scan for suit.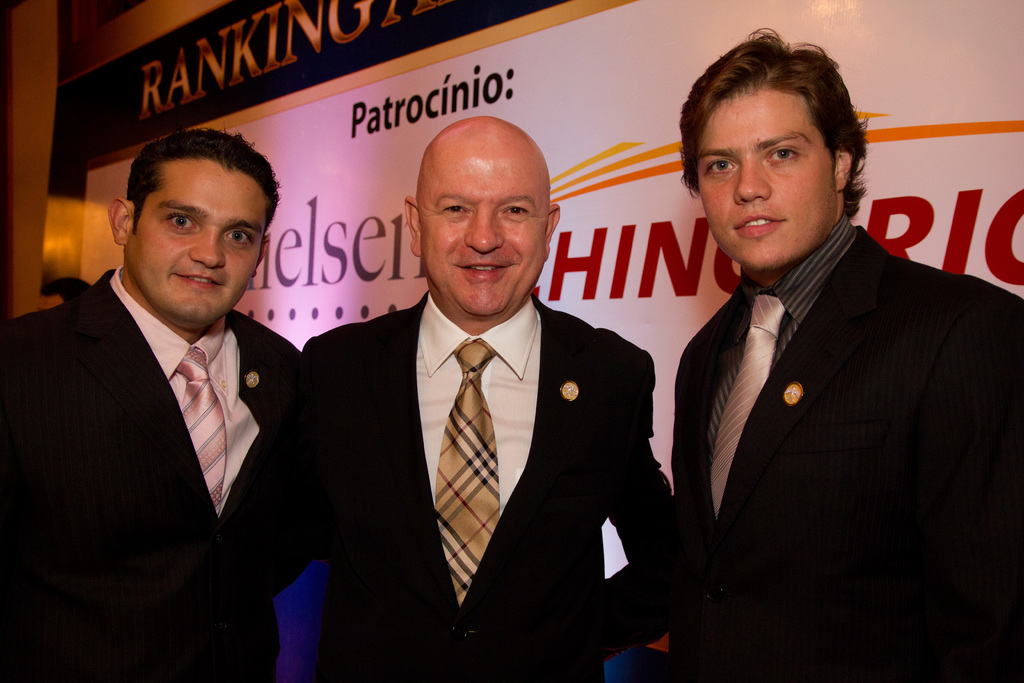
Scan result: <bbox>650, 113, 1003, 670</bbox>.
